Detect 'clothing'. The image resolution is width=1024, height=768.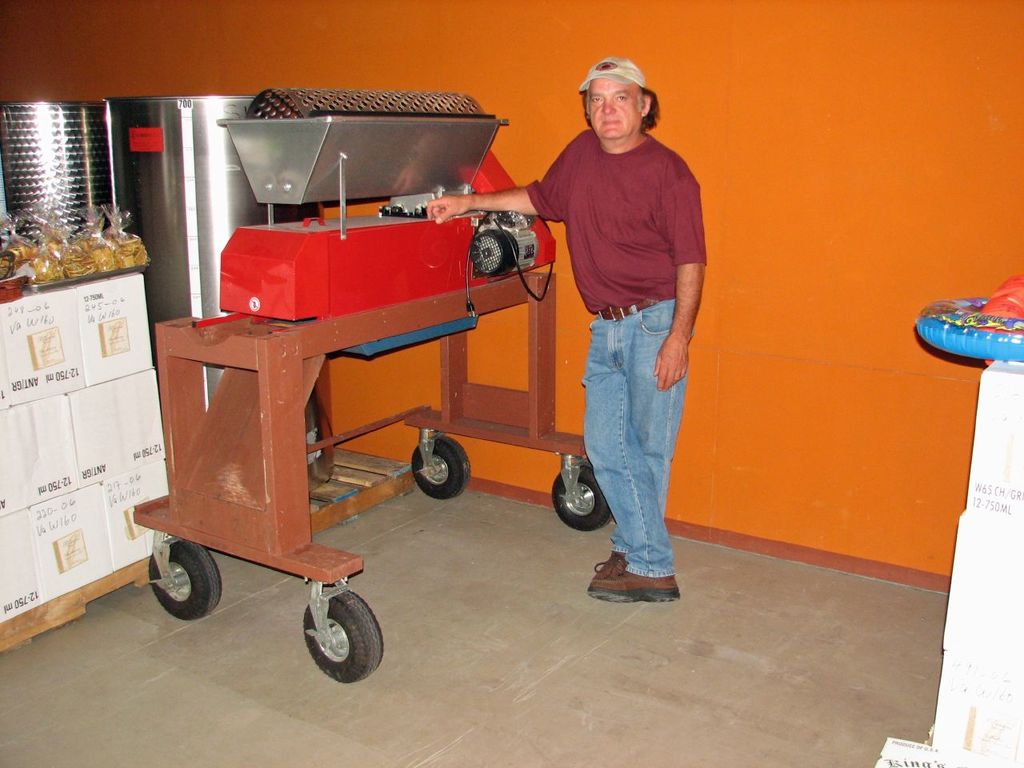
[left=522, top=37, right=721, bottom=566].
